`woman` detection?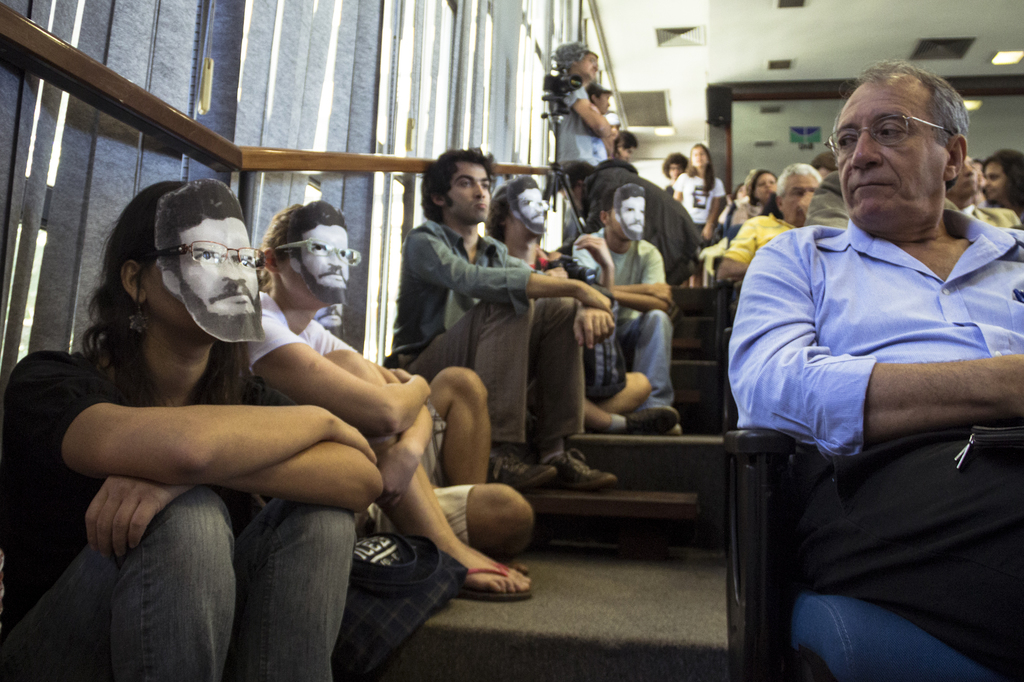
region(730, 166, 776, 228)
